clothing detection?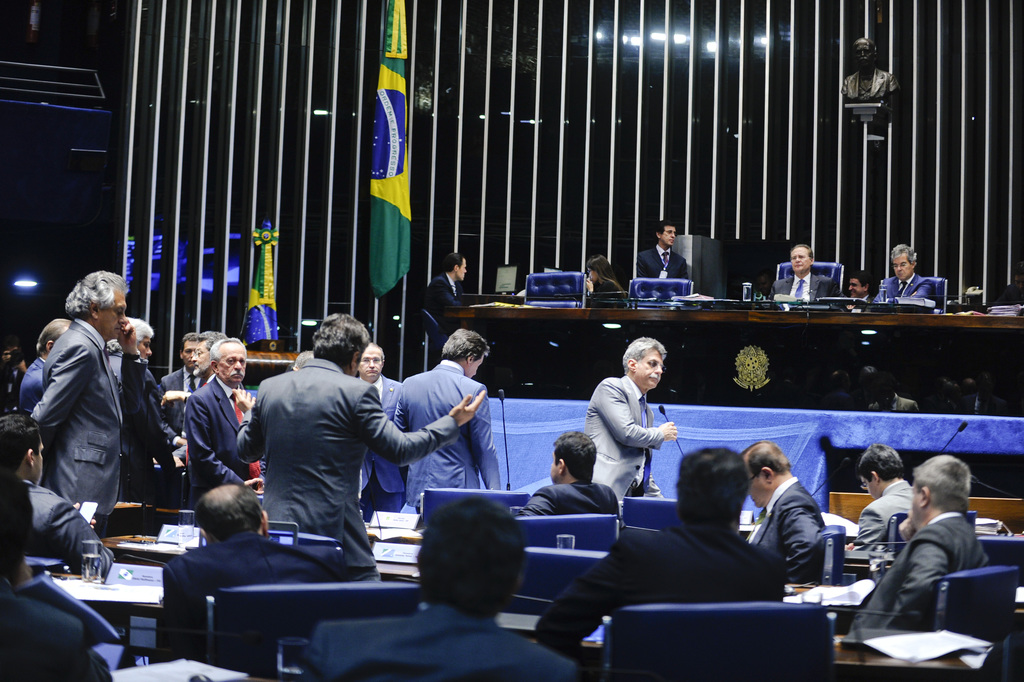
pyautogui.locateOnScreen(875, 270, 934, 299)
